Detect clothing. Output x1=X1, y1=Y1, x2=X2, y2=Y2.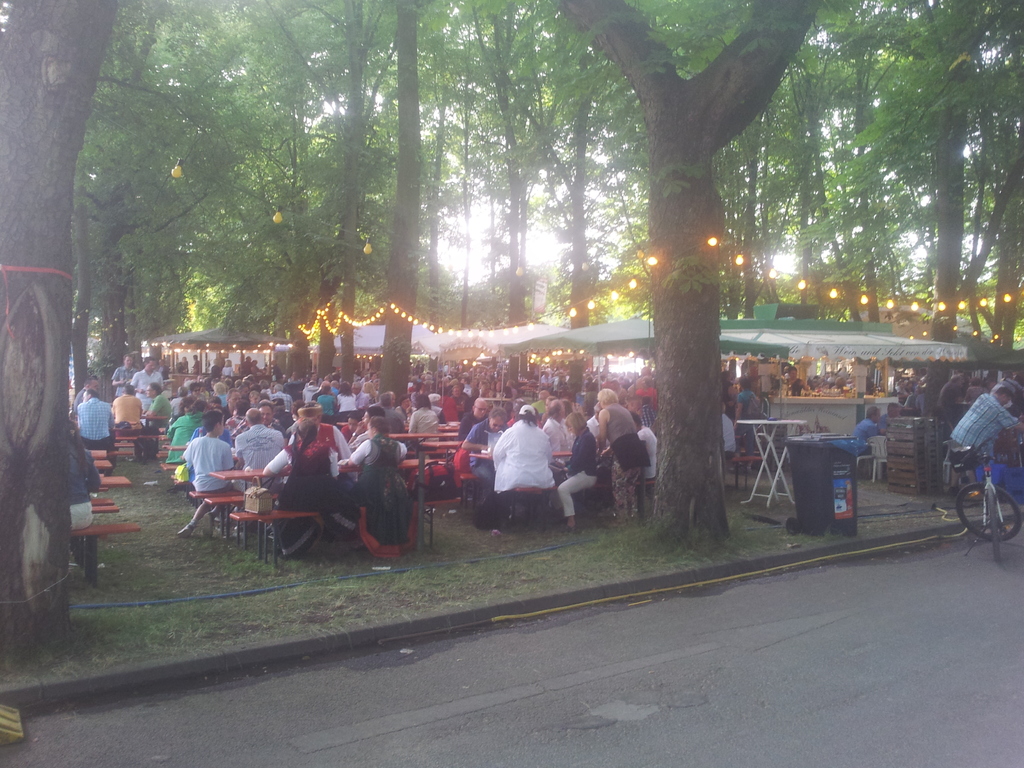
x1=851, y1=420, x2=883, y2=451.
